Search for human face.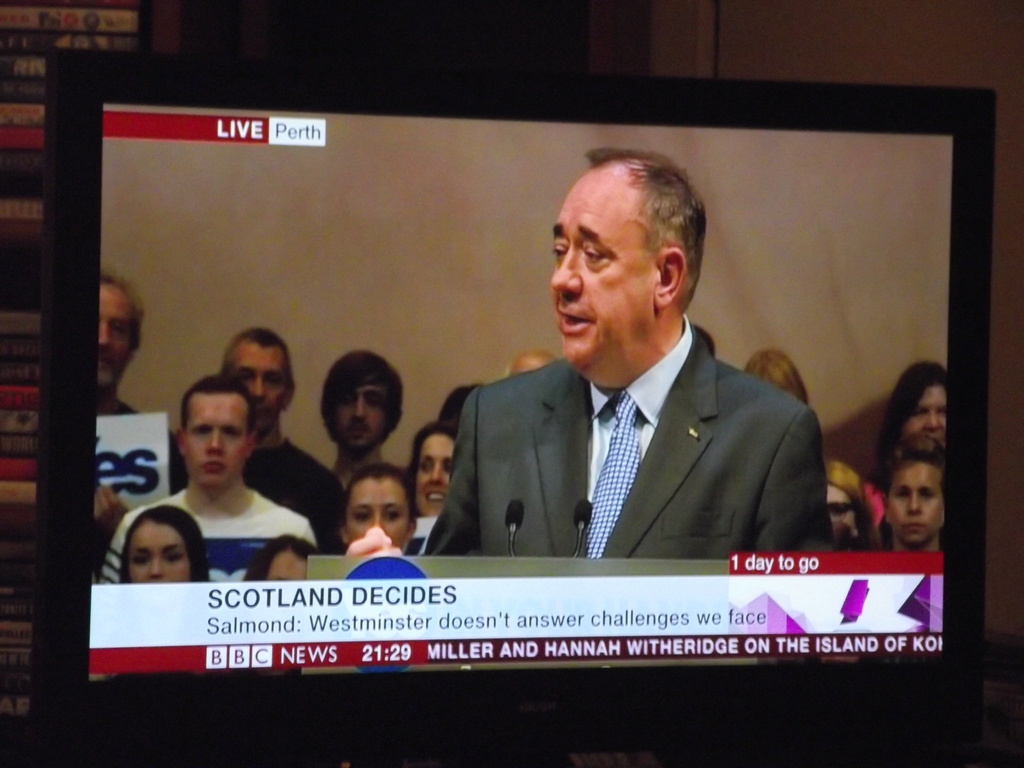
Found at (x1=97, y1=284, x2=138, y2=382).
